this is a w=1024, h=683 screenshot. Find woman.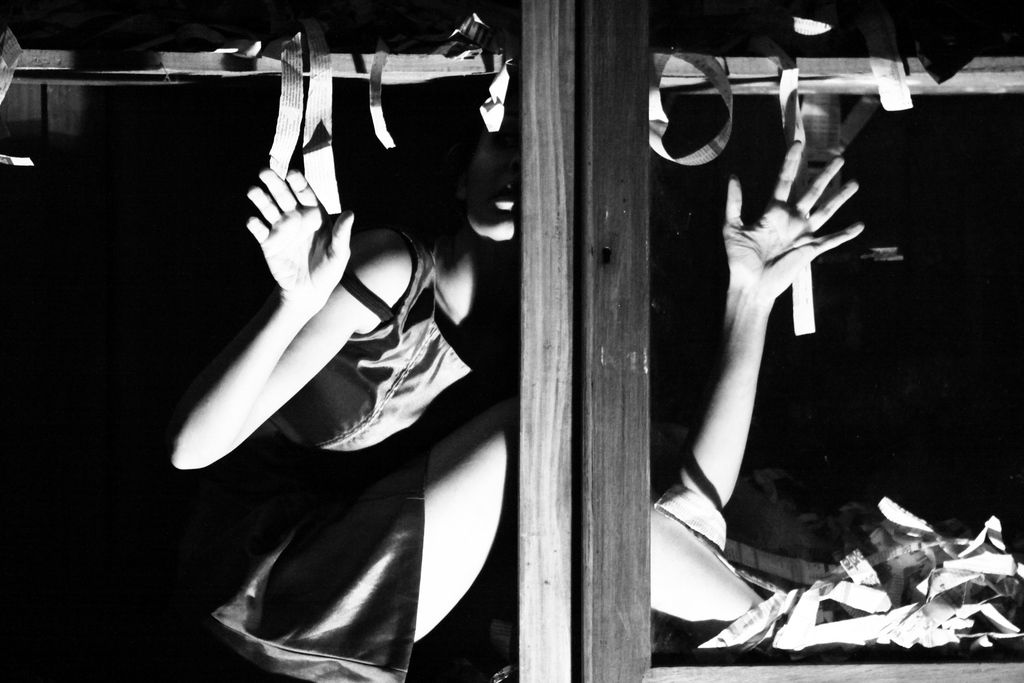
Bounding box: bbox(211, 26, 801, 682).
